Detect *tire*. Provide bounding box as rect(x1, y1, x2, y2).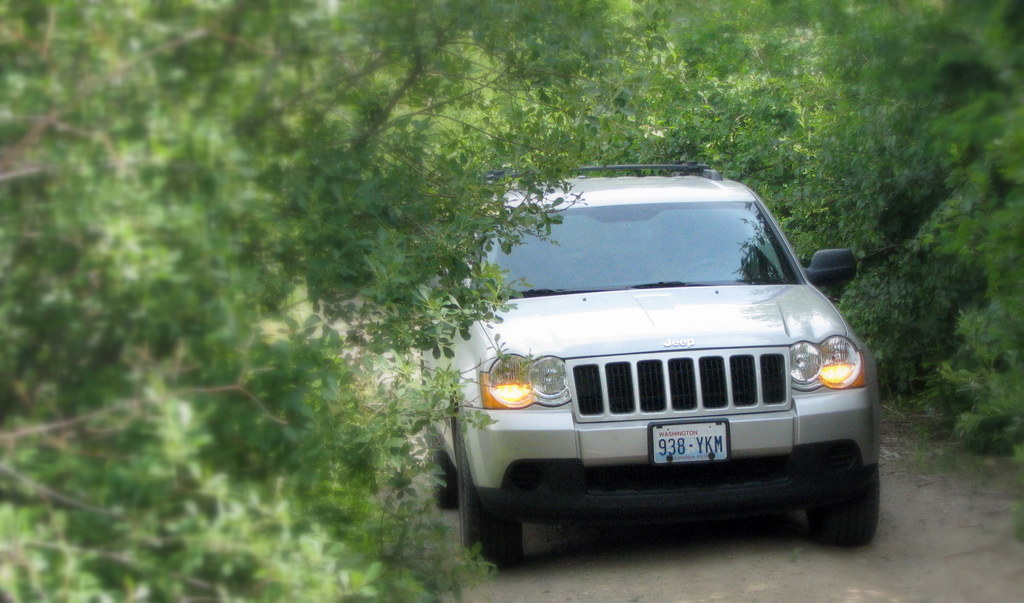
rect(428, 423, 461, 509).
